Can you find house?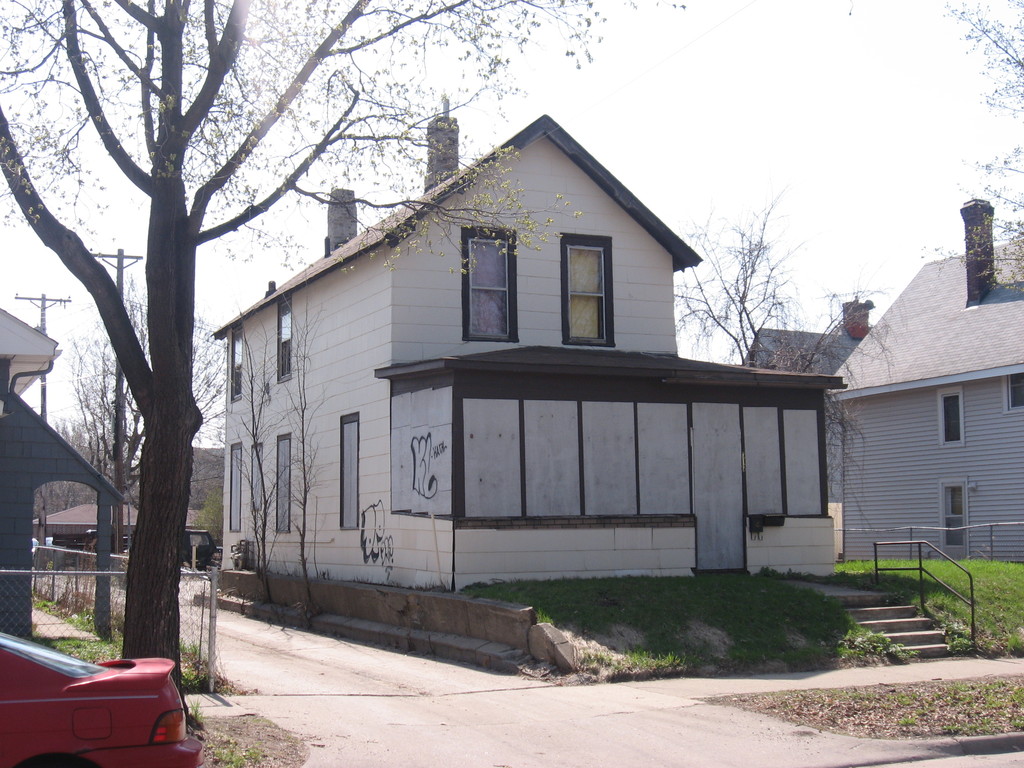
Yes, bounding box: (left=829, top=196, right=1023, bottom=561).
